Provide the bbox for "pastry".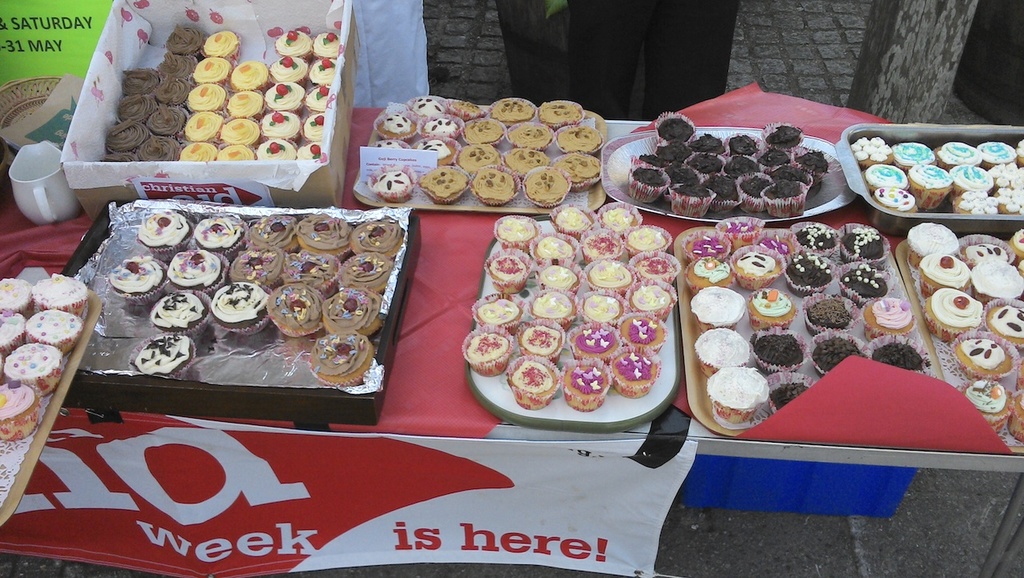
locate(191, 217, 246, 258).
